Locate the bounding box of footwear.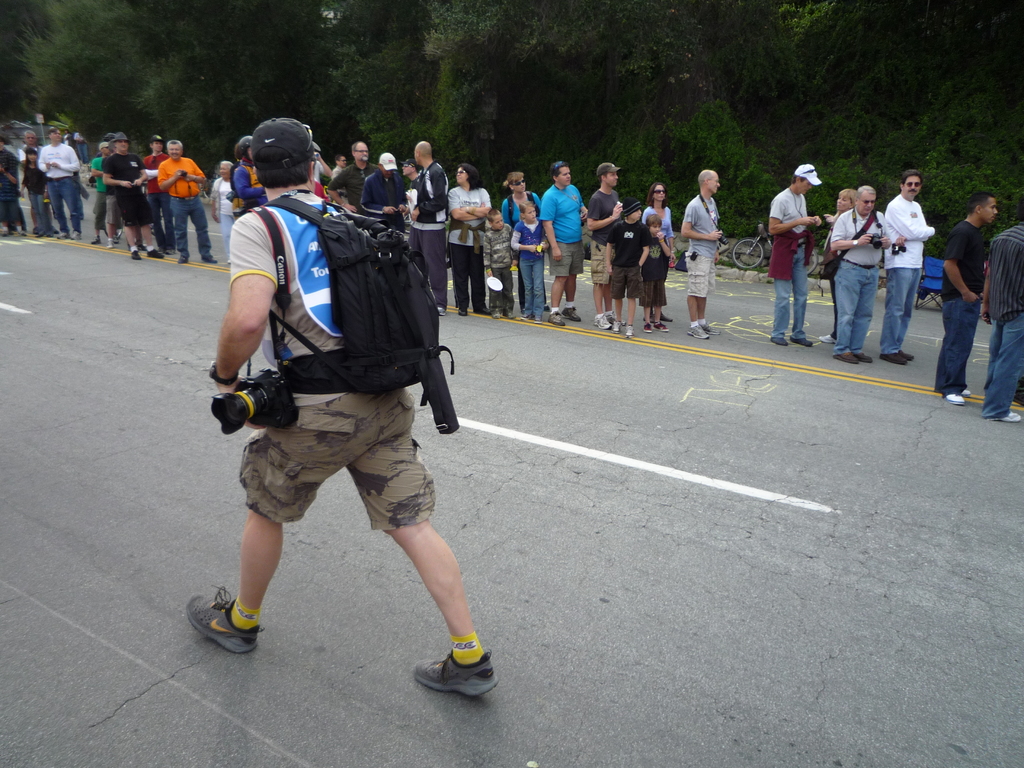
Bounding box: box(688, 324, 709, 340).
